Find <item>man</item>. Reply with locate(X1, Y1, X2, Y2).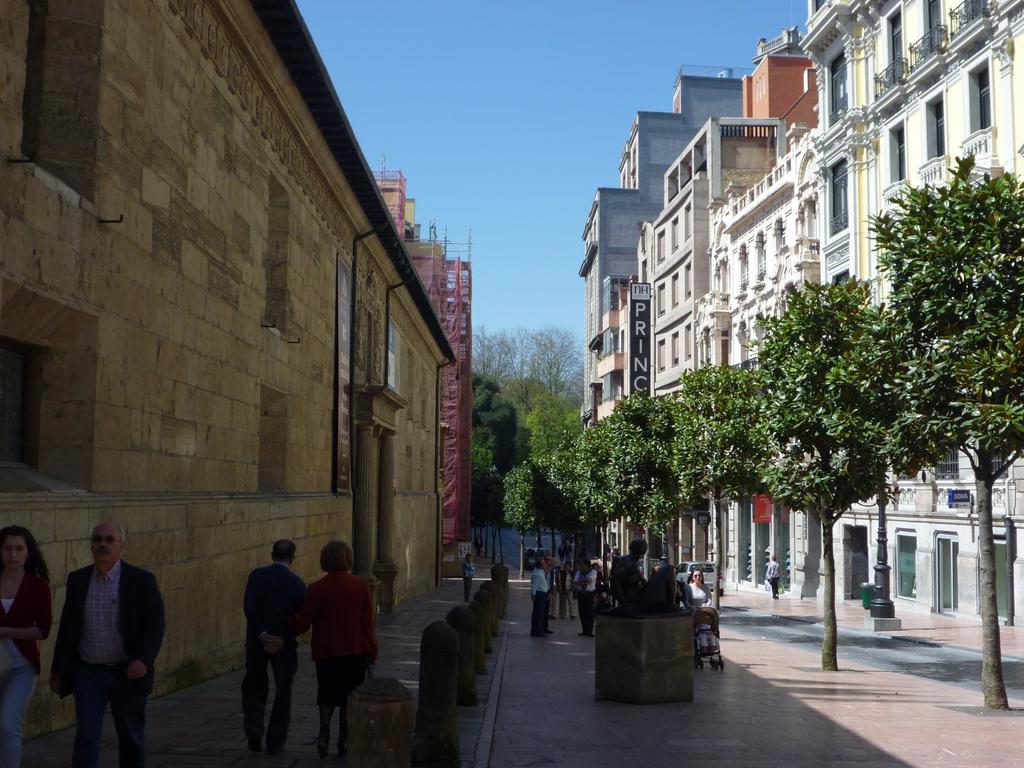
locate(552, 557, 583, 619).
